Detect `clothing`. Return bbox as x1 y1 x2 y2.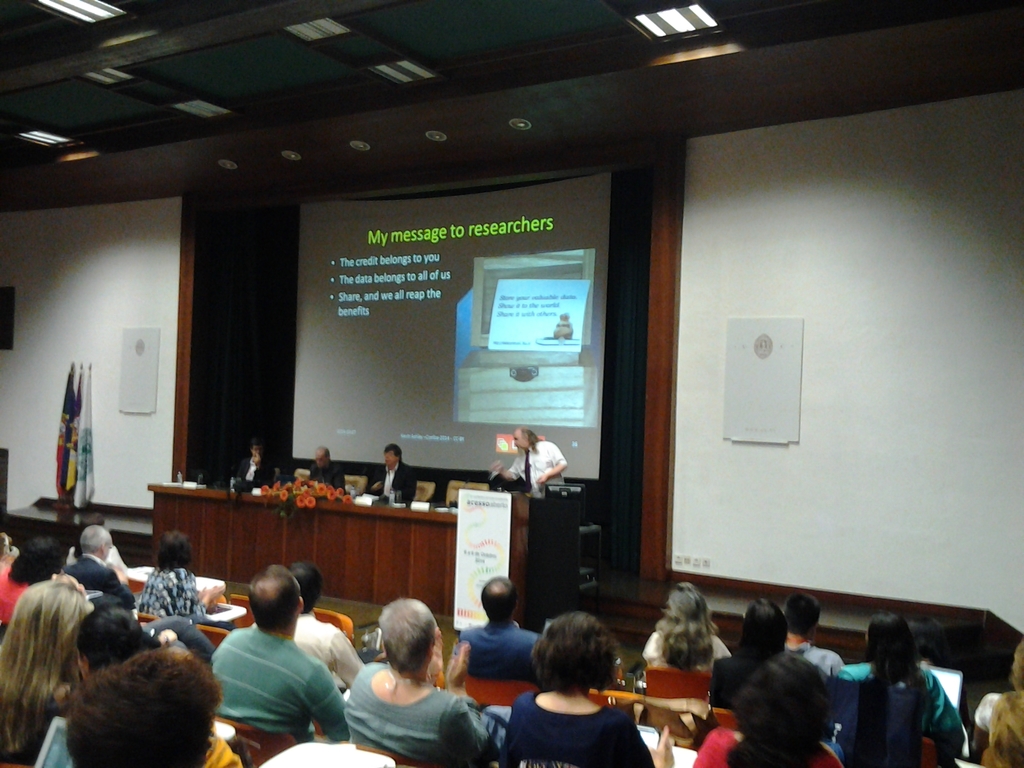
507 445 570 488.
